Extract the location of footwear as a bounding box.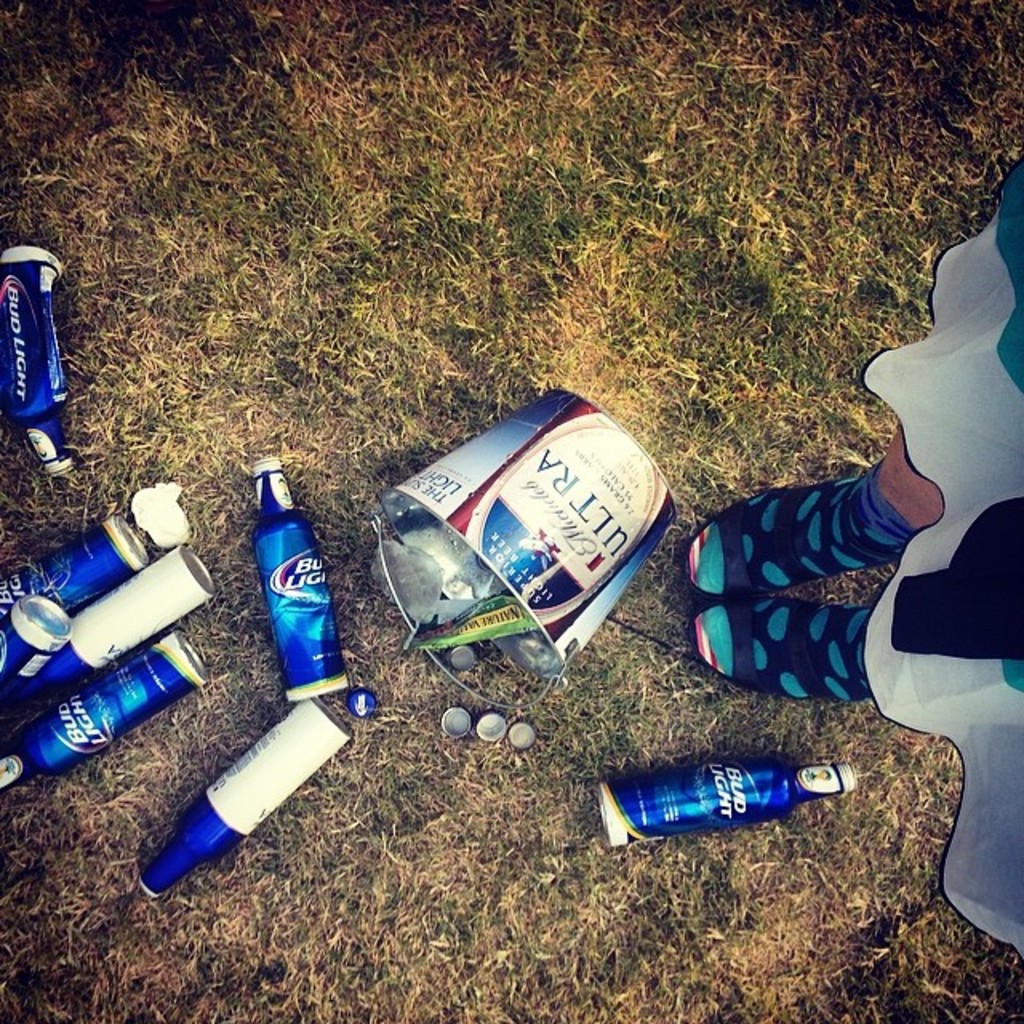
{"x1": 674, "y1": 480, "x2": 890, "y2": 602}.
